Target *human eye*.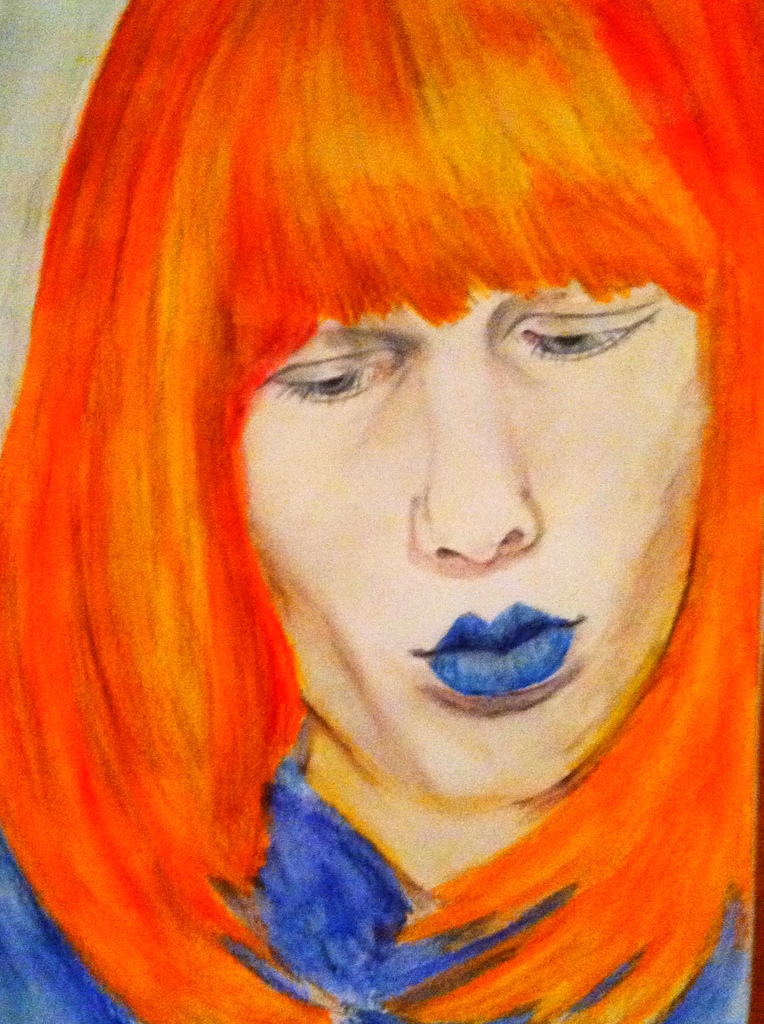
Target region: bbox=(516, 301, 647, 371).
